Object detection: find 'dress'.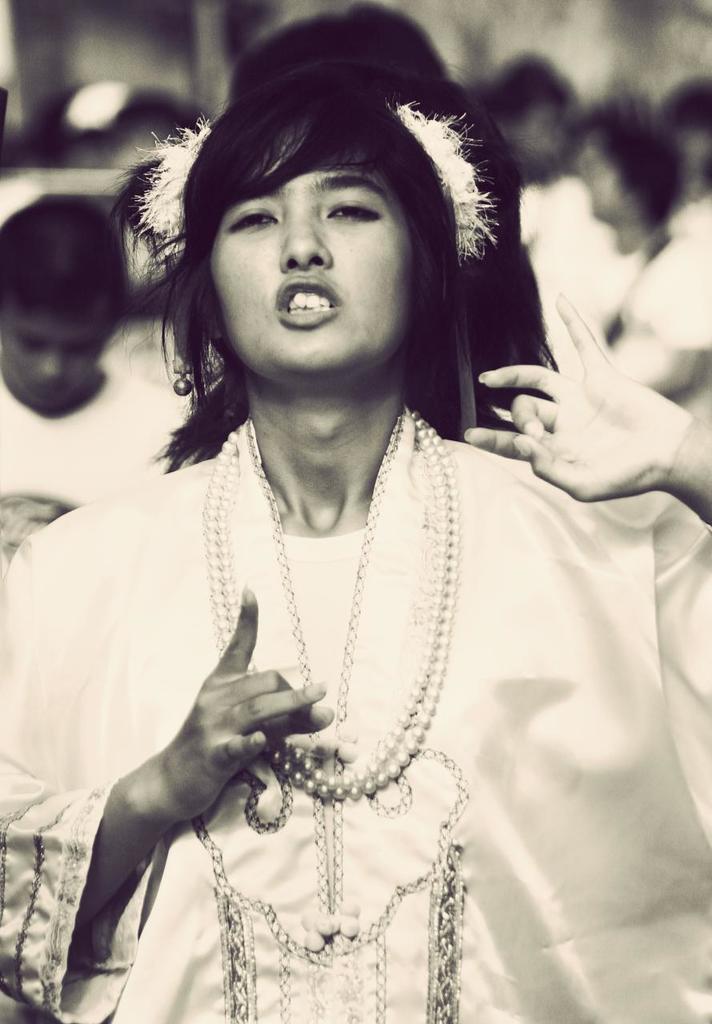
{"left": 0, "top": 400, "right": 711, "bottom": 1023}.
